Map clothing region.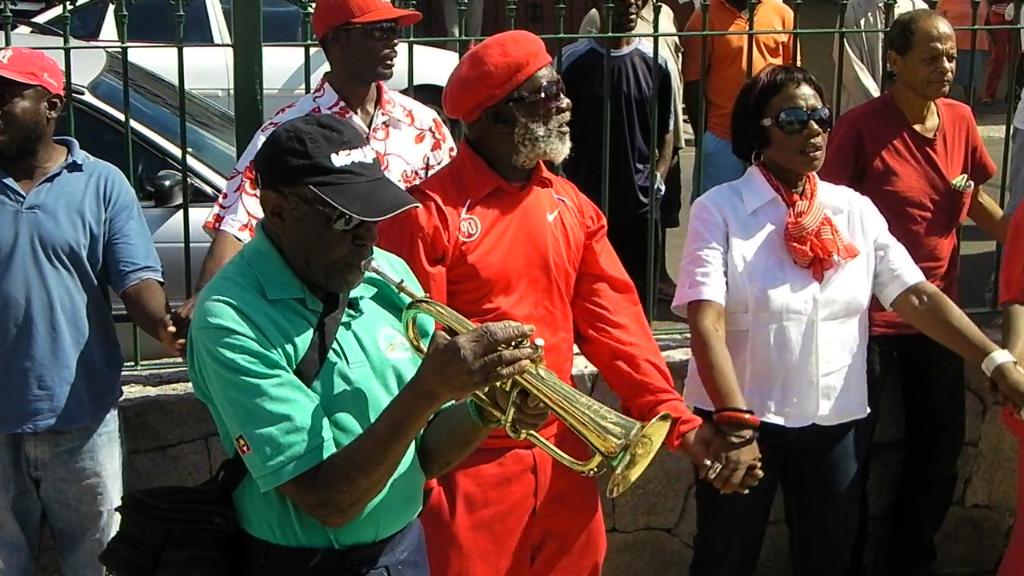
Mapped to left=682, top=0, right=794, bottom=198.
